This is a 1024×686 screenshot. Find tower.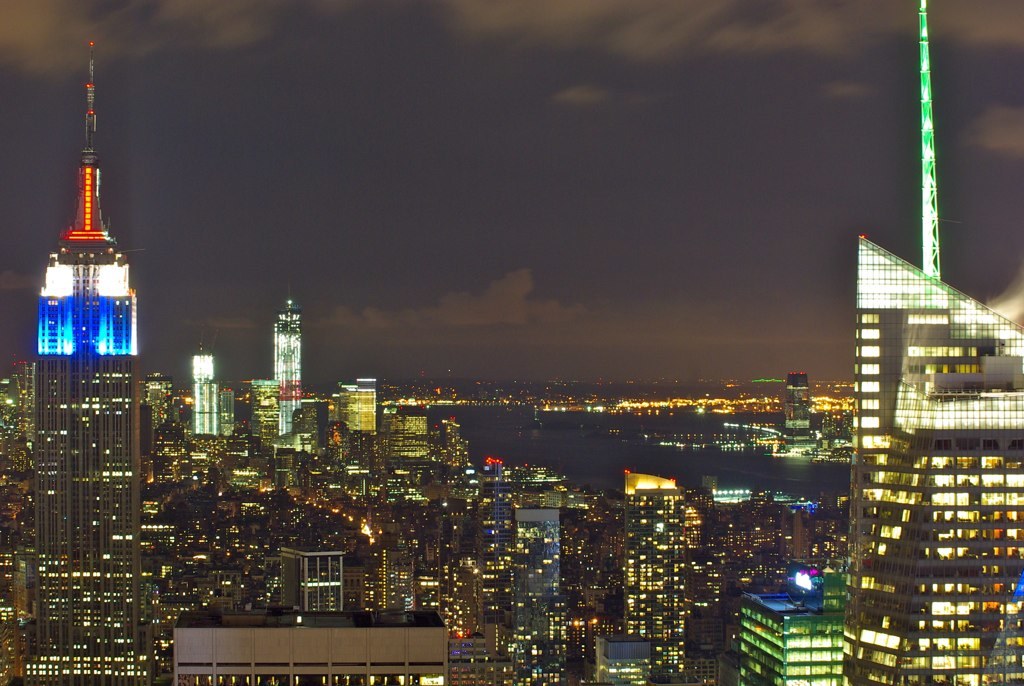
Bounding box: crop(743, 575, 864, 685).
